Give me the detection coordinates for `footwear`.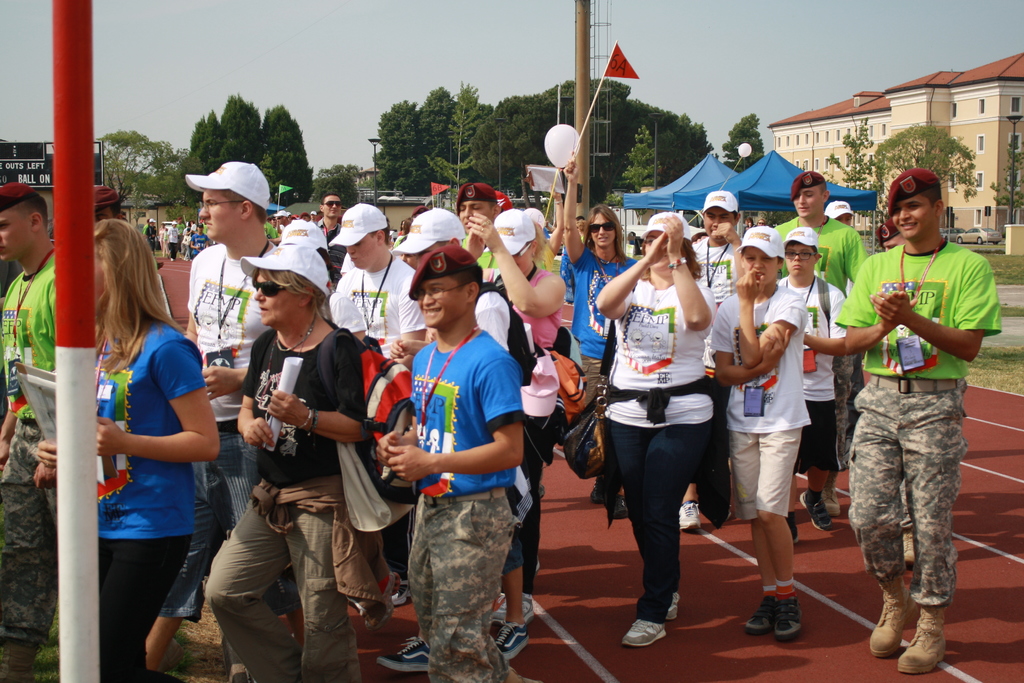
region(902, 528, 918, 565).
